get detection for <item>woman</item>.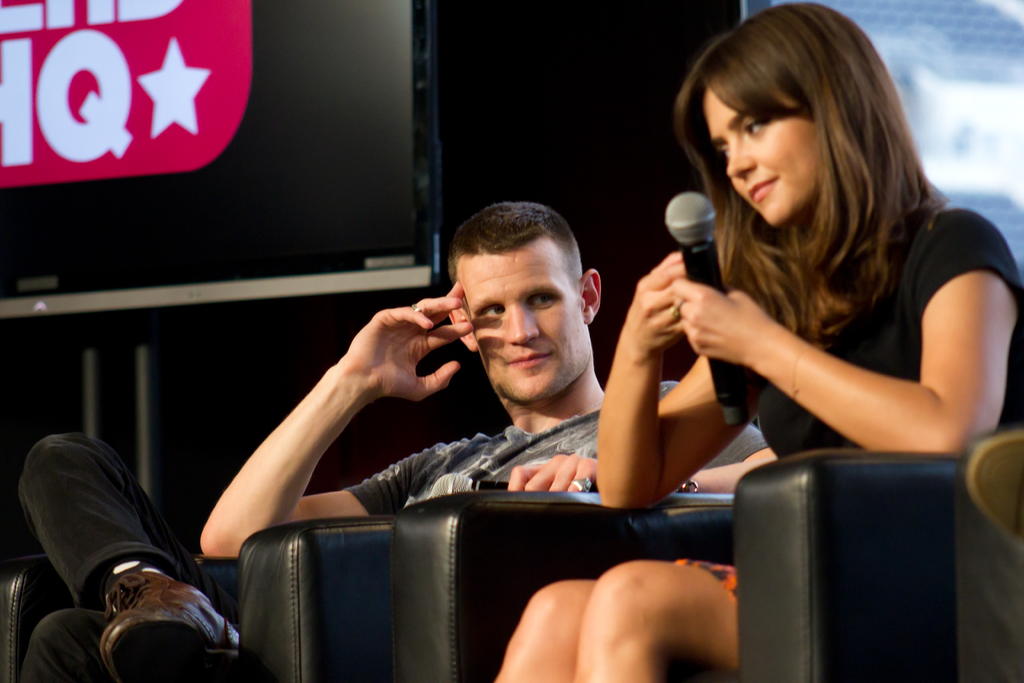
Detection: (x1=495, y1=6, x2=1023, y2=682).
